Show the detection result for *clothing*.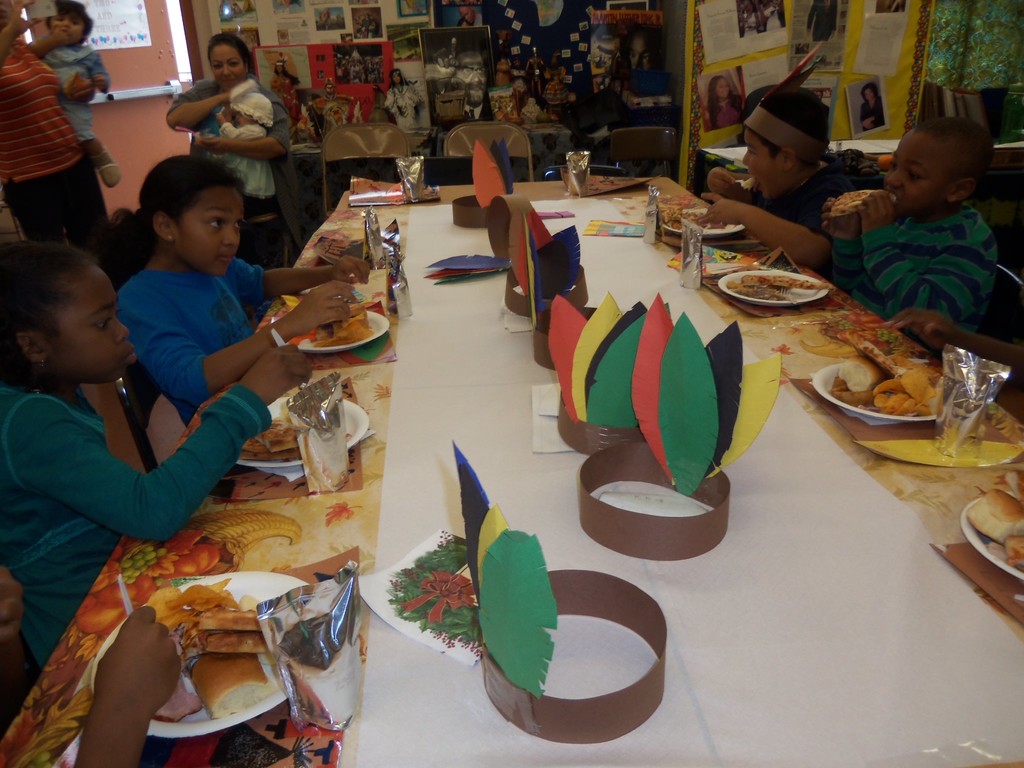
203/129/273/199.
